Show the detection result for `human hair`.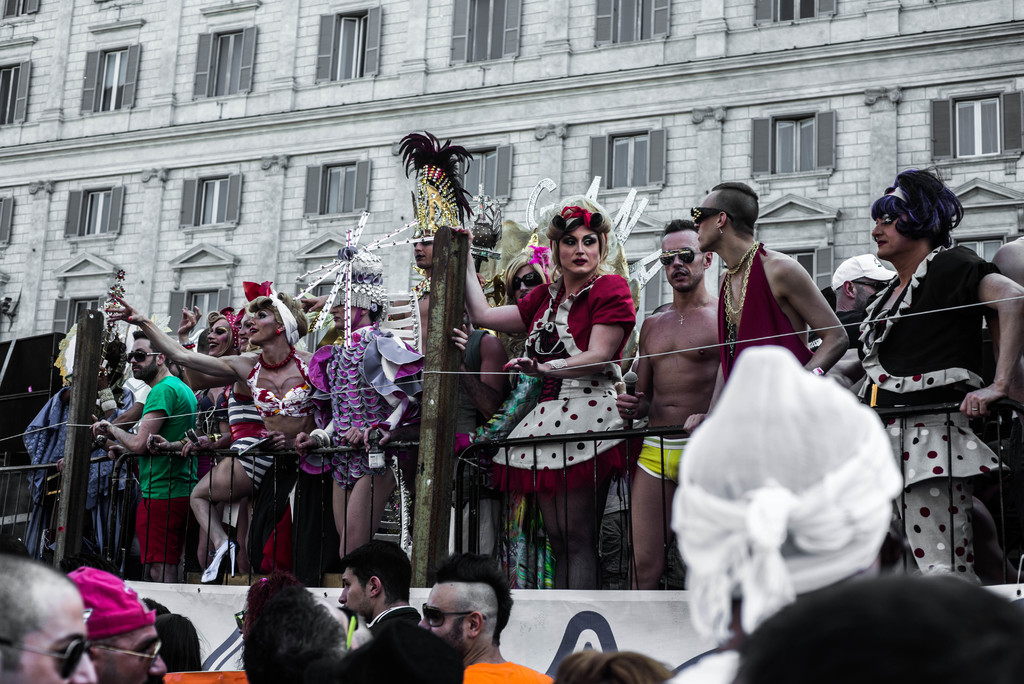
<region>836, 275, 868, 299</region>.
